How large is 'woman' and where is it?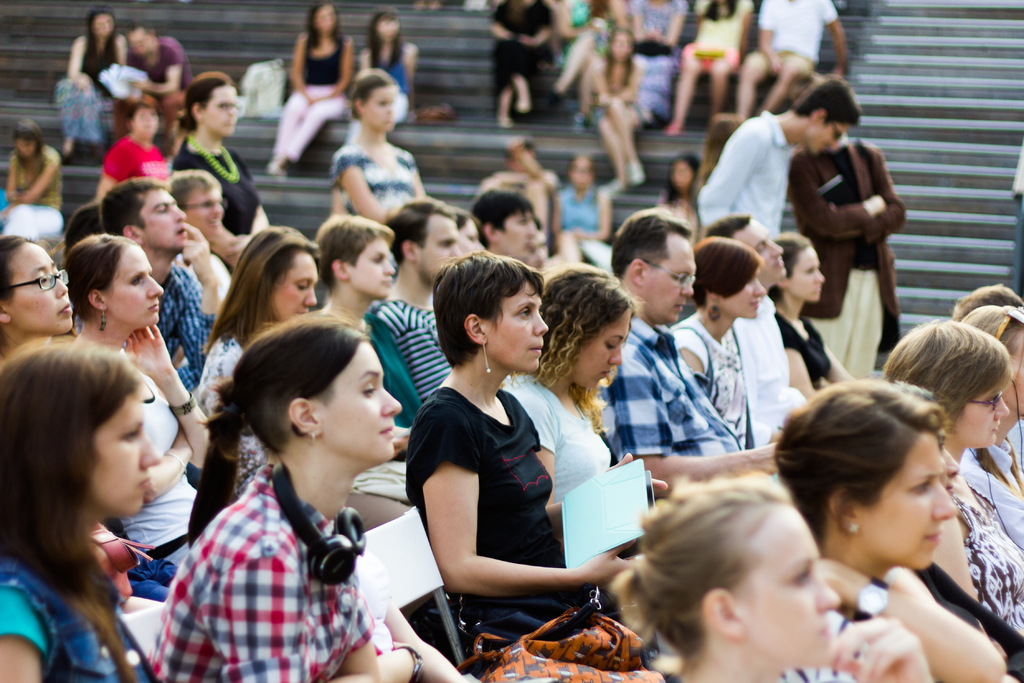
Bounding box: left=505, top=265, right=689, bottom=567.
